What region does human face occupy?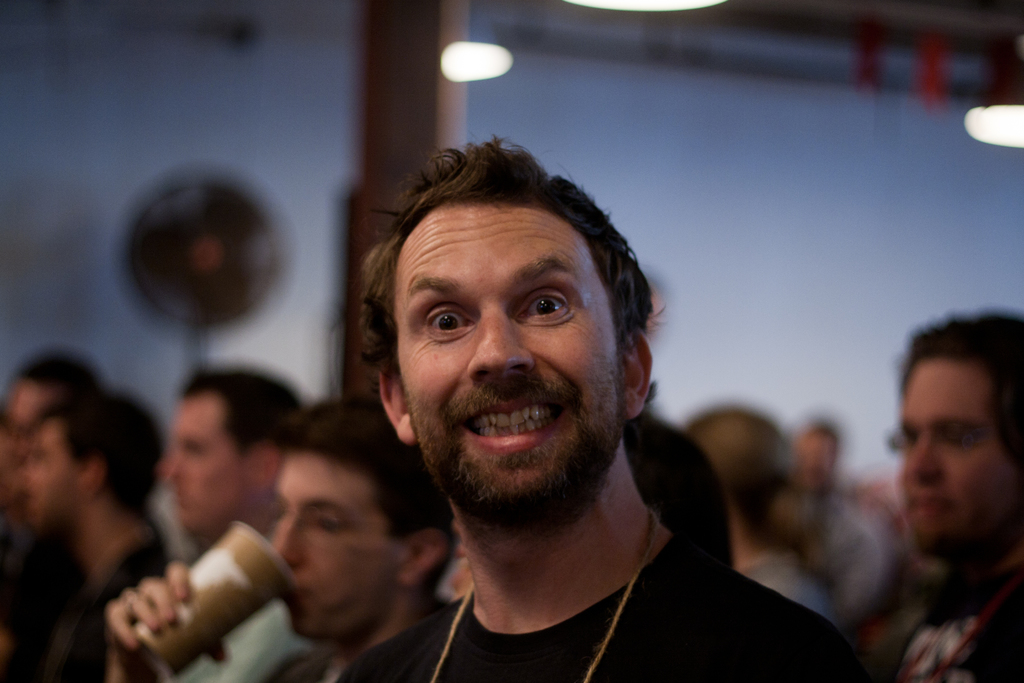
pyautogui.locateOnScreen(20, 421, 83, 532).
